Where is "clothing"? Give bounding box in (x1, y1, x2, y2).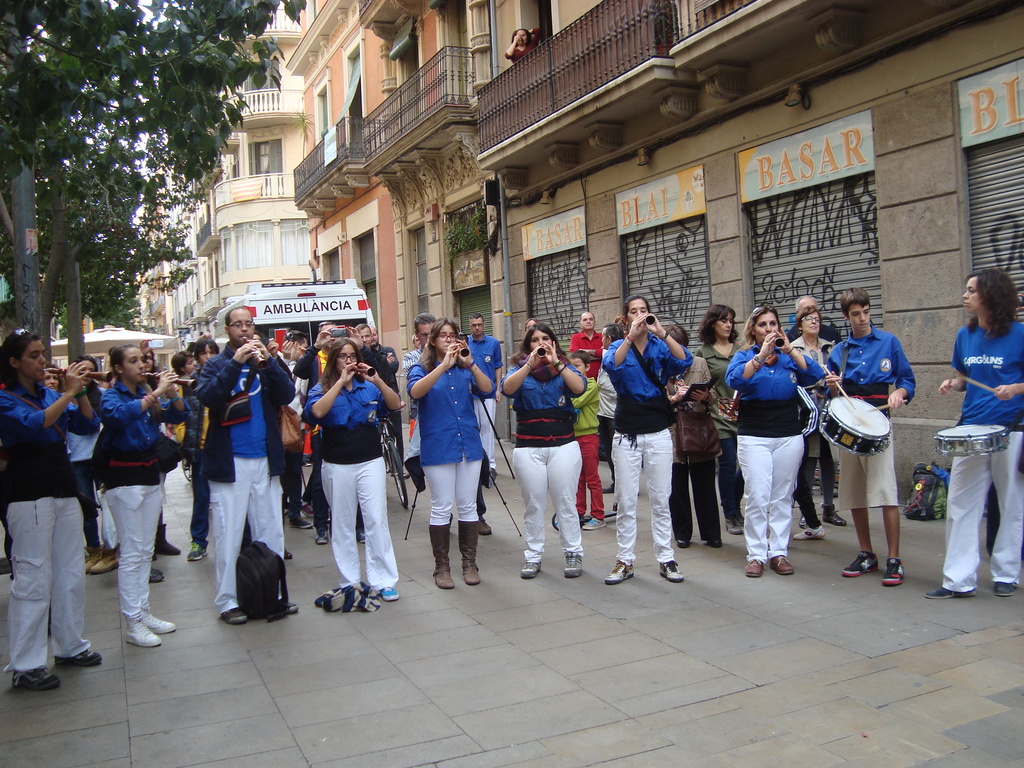
(708, 339, 741, 511).
